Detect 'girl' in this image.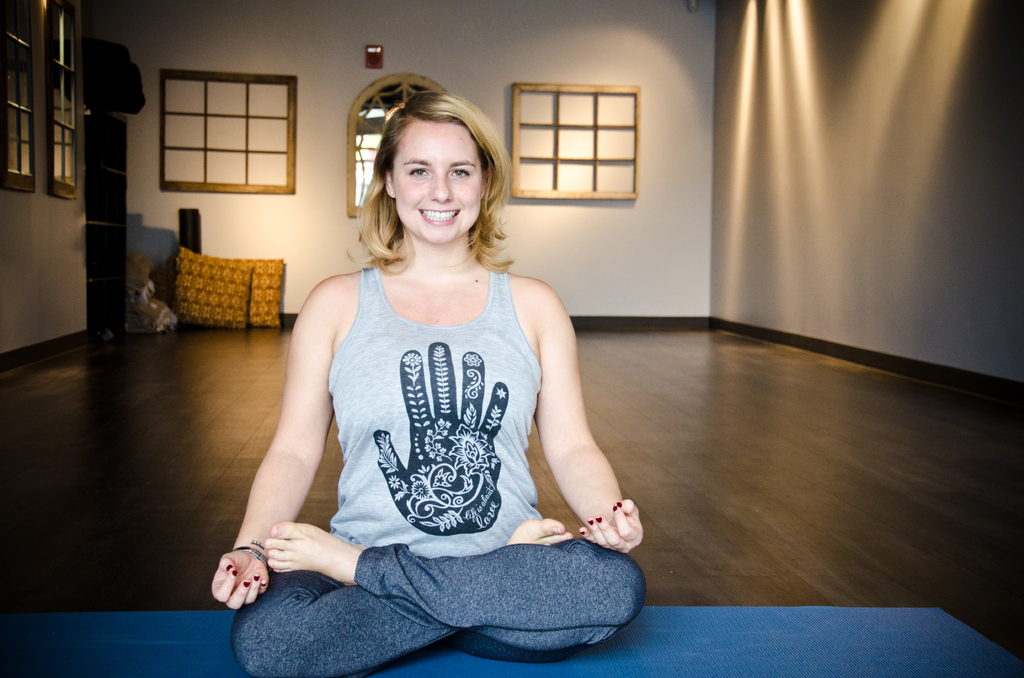
Detection: (x1=206, y1=83, x2=652, y2=677).
